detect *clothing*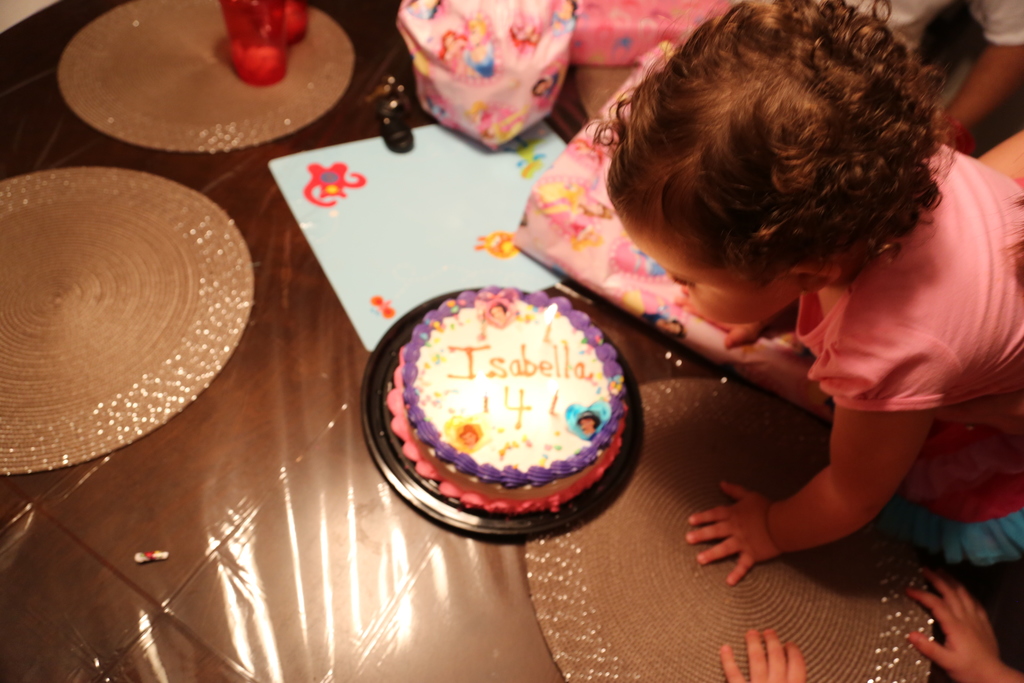
pyautogui.locateOnScreen(756, 159, 1023, 432)
